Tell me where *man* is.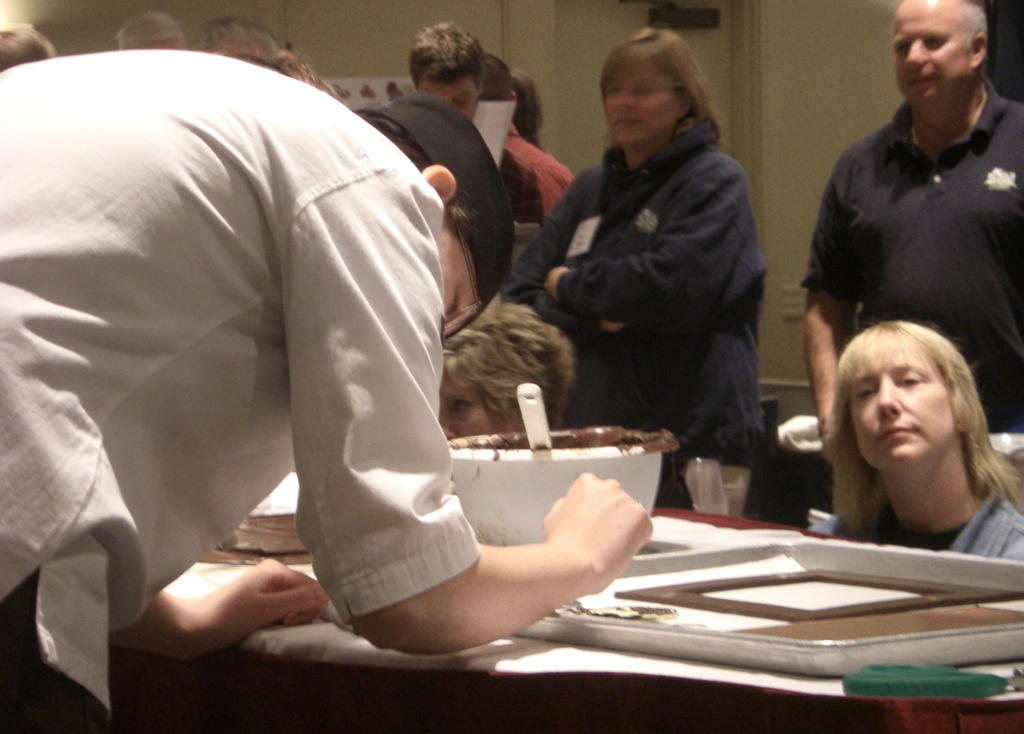
*man* is at 47,14,682,675.
